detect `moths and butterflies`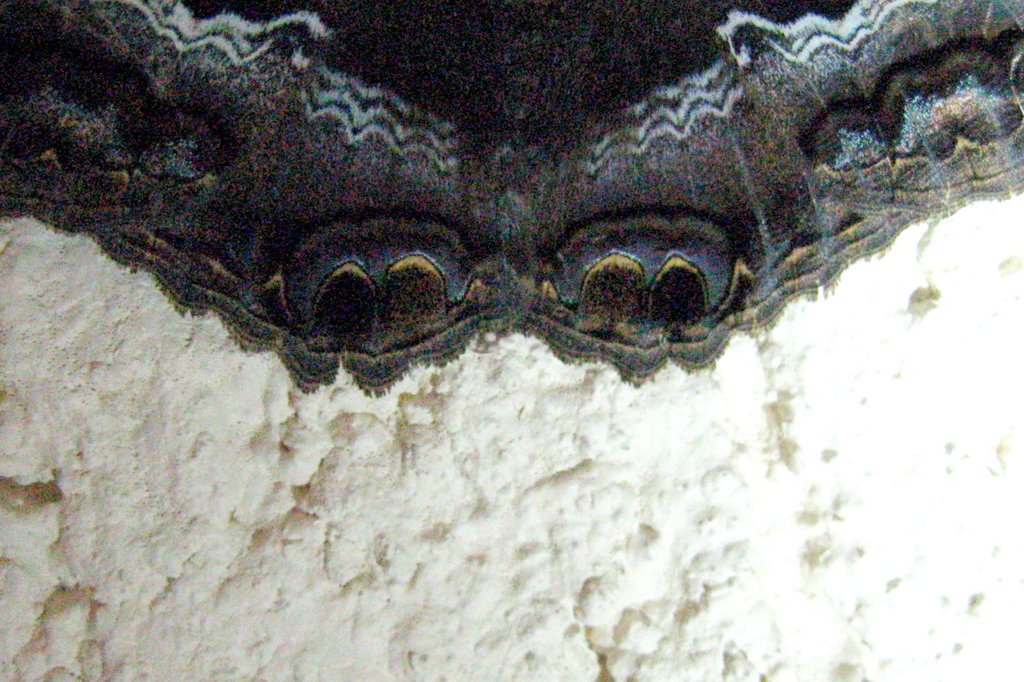
x1=0, y1=0, x2=1023, y2=405
